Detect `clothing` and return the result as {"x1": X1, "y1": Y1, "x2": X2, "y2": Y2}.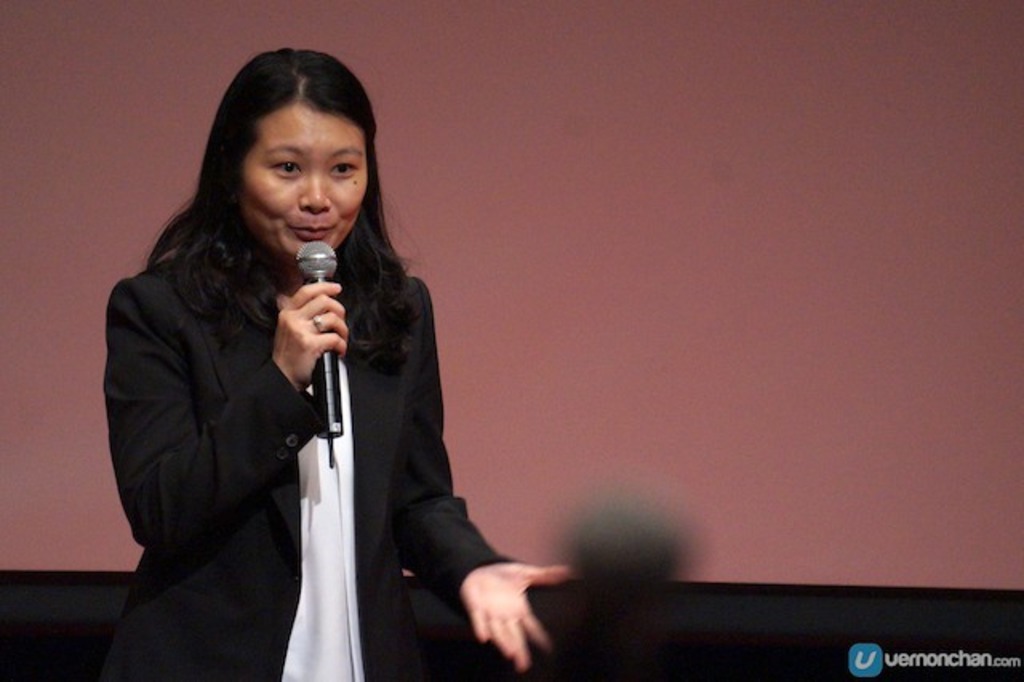
{"x1": 94, "y1": 256, "x2": 539, "y2": 680}.
